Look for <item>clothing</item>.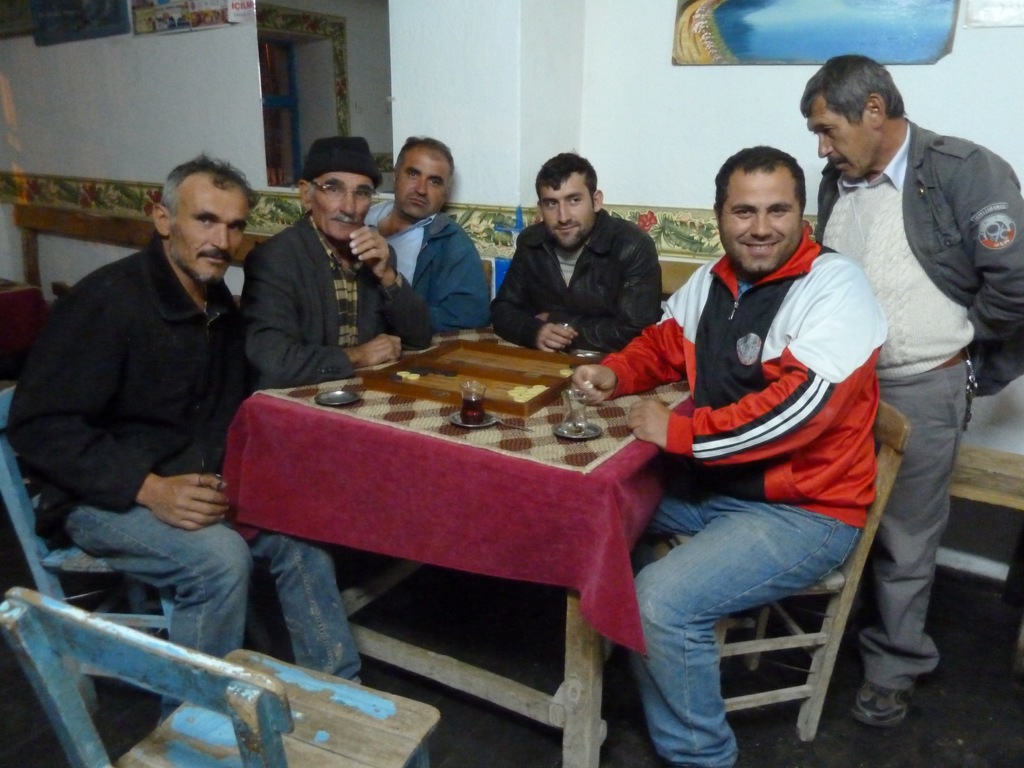
Found: x1=247, y1=214, x2=440, y2=388.
